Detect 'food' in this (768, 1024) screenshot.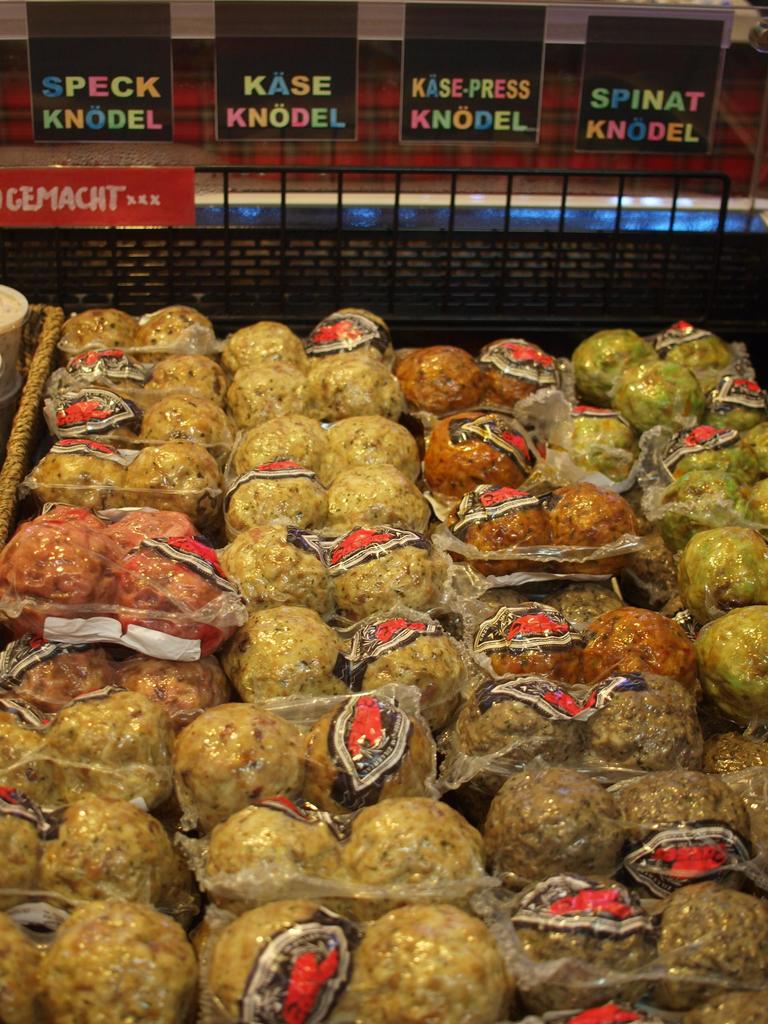
Detection: [15, 897, 198, 1013].
